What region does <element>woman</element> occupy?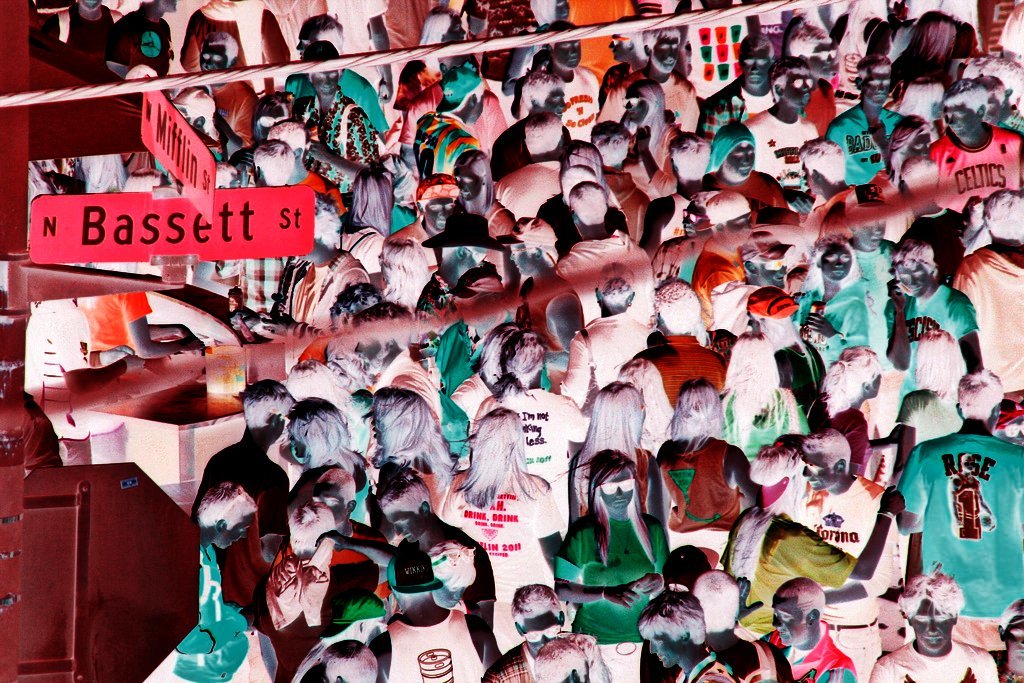
BBox(895, 326, 974, 467).
